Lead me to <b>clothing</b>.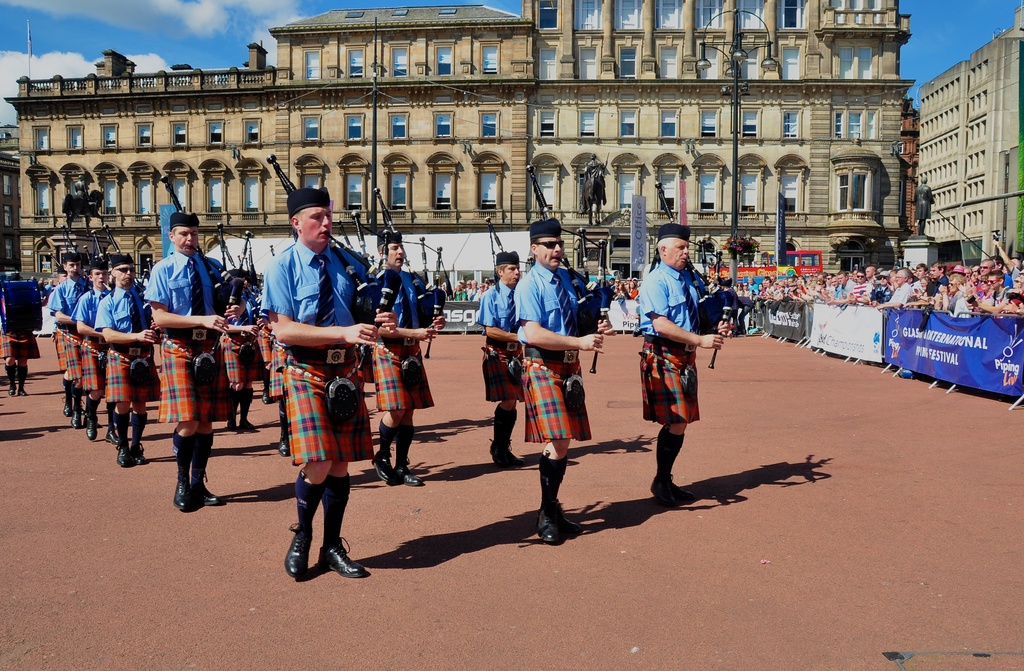
Lead to x1=143, y1=254, x2=227, y2=429.
